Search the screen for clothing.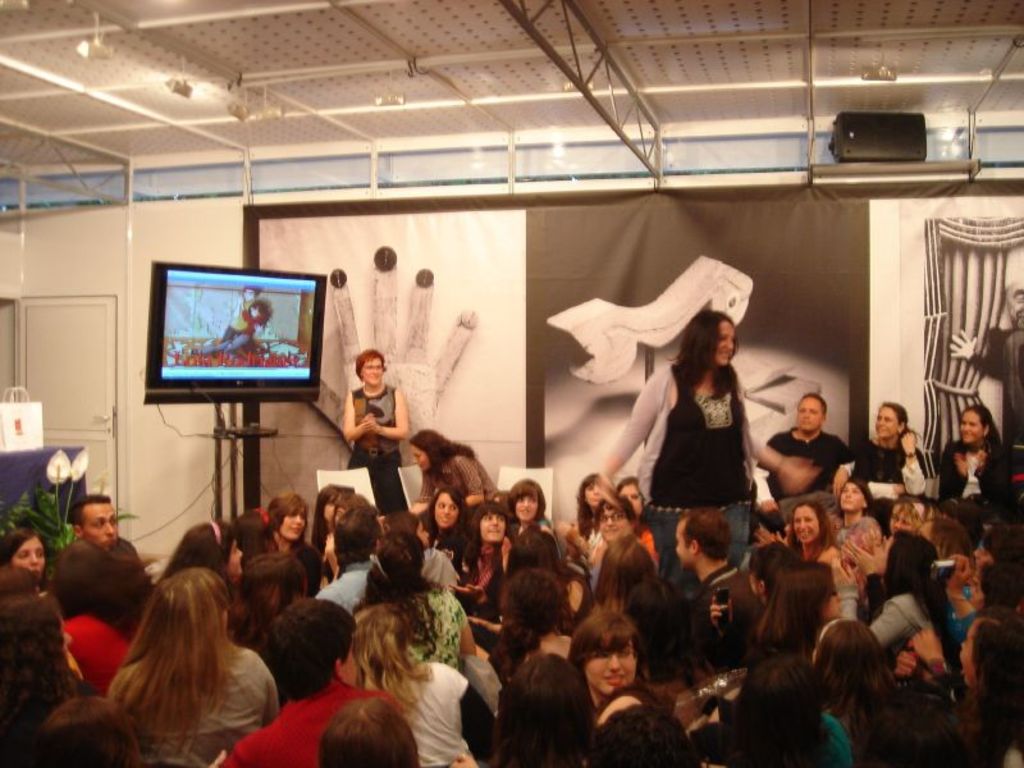
Found at 950, 608, 980, 636.
